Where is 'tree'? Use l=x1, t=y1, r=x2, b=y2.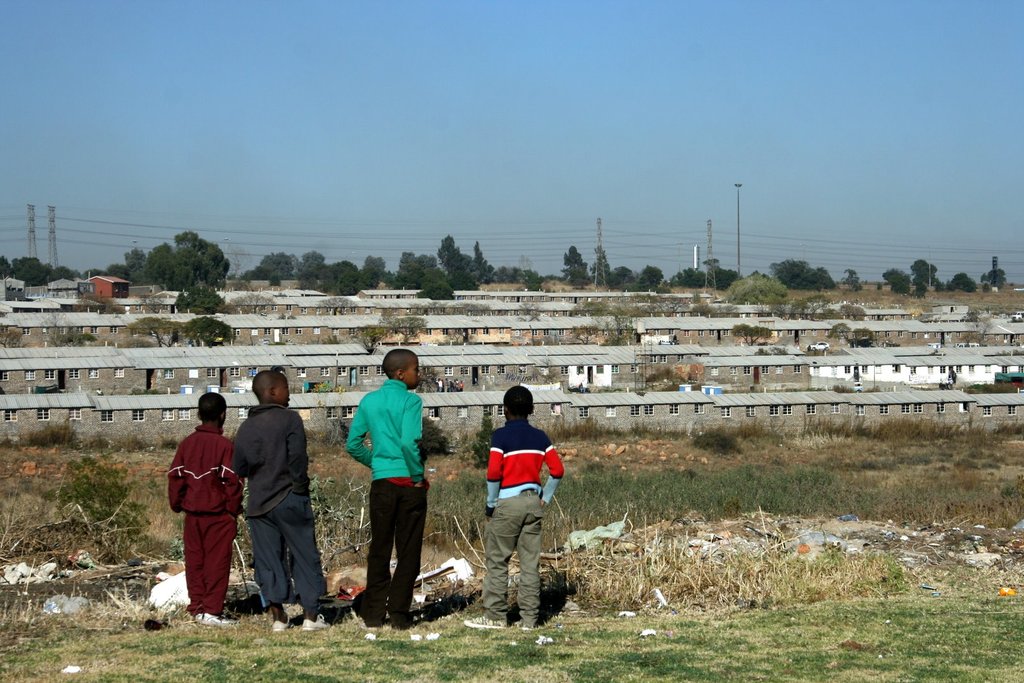
l=826, t=321, r=876, b=348.
